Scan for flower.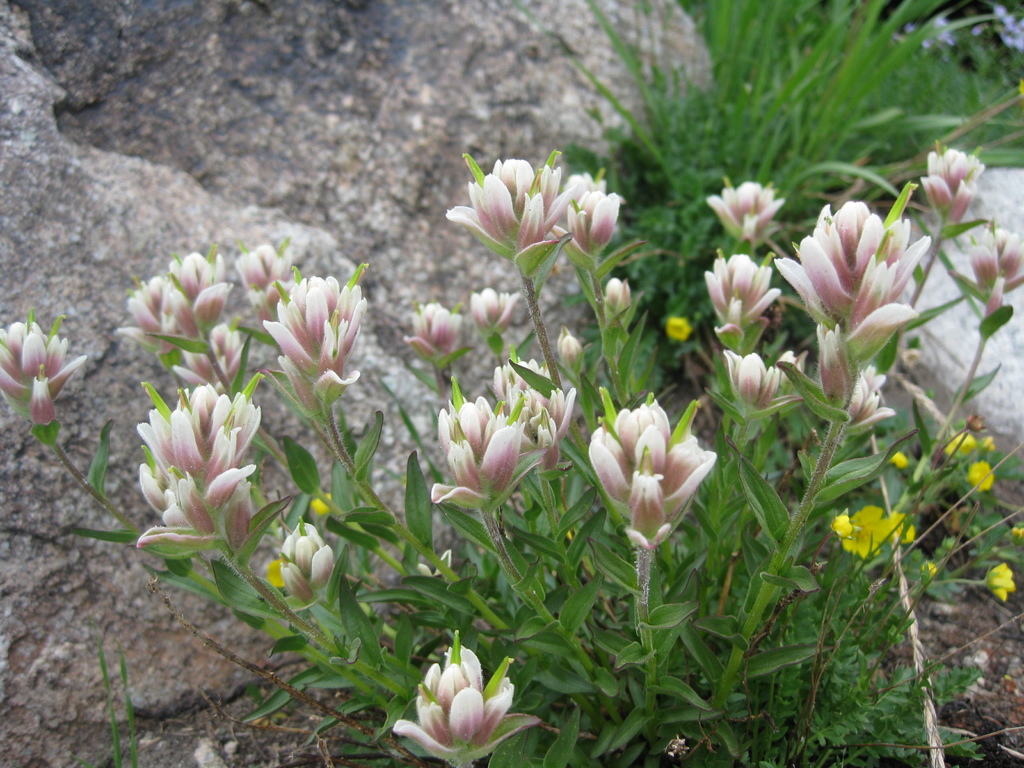
Scan result: select_region(698, 255, 778, 342).
